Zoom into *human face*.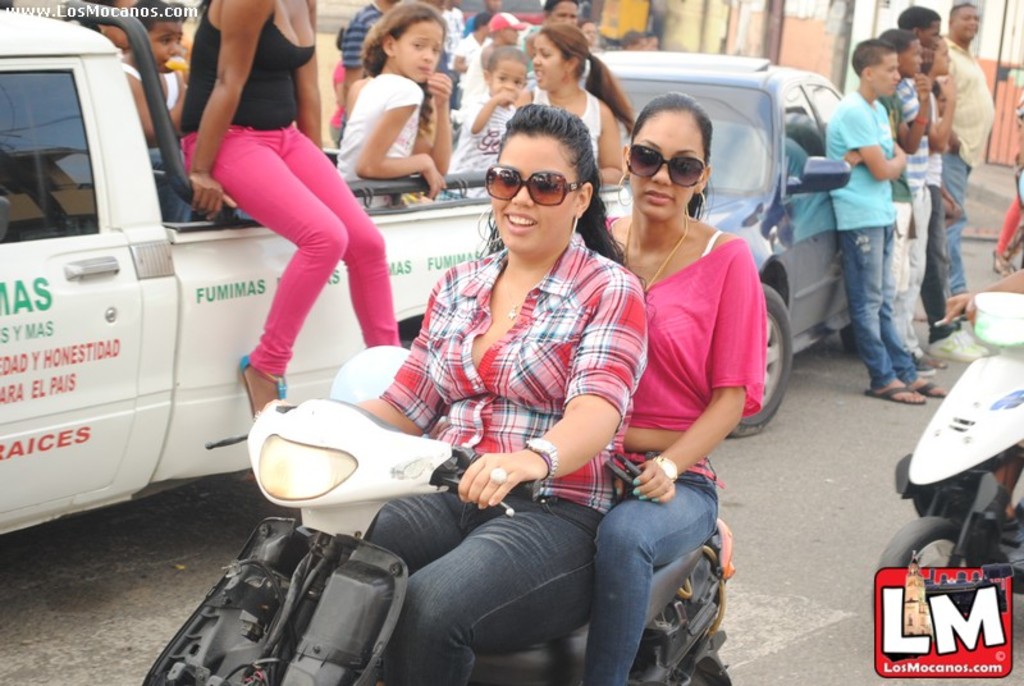
Zoom target: rect(899, 35, 924, 78).
